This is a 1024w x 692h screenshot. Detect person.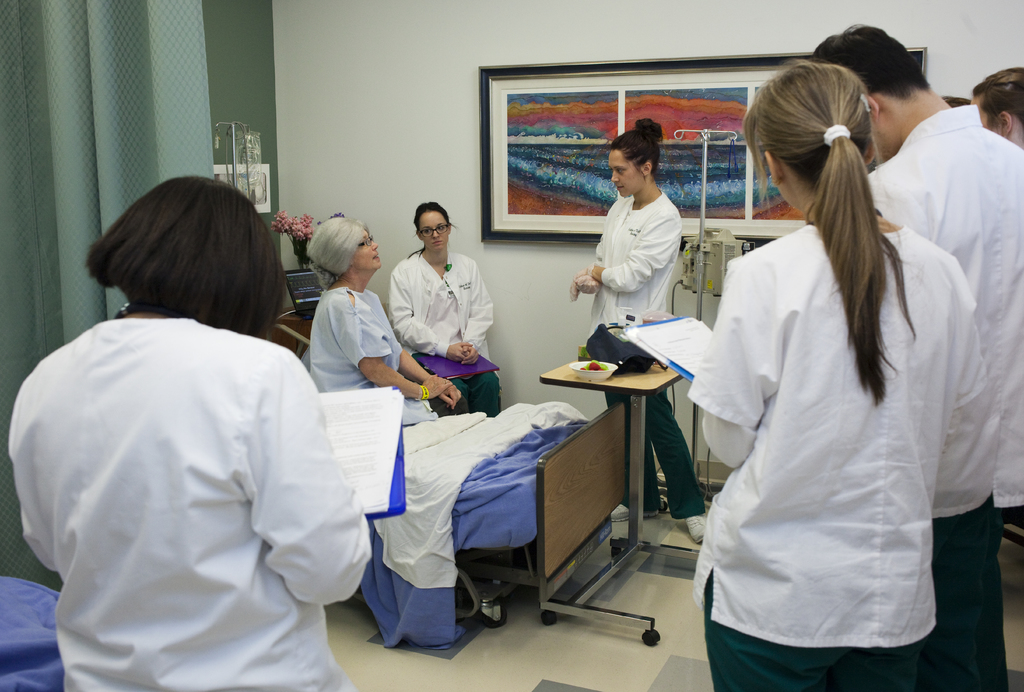
<bbox>300, 215, 461, 428</bbox>.
